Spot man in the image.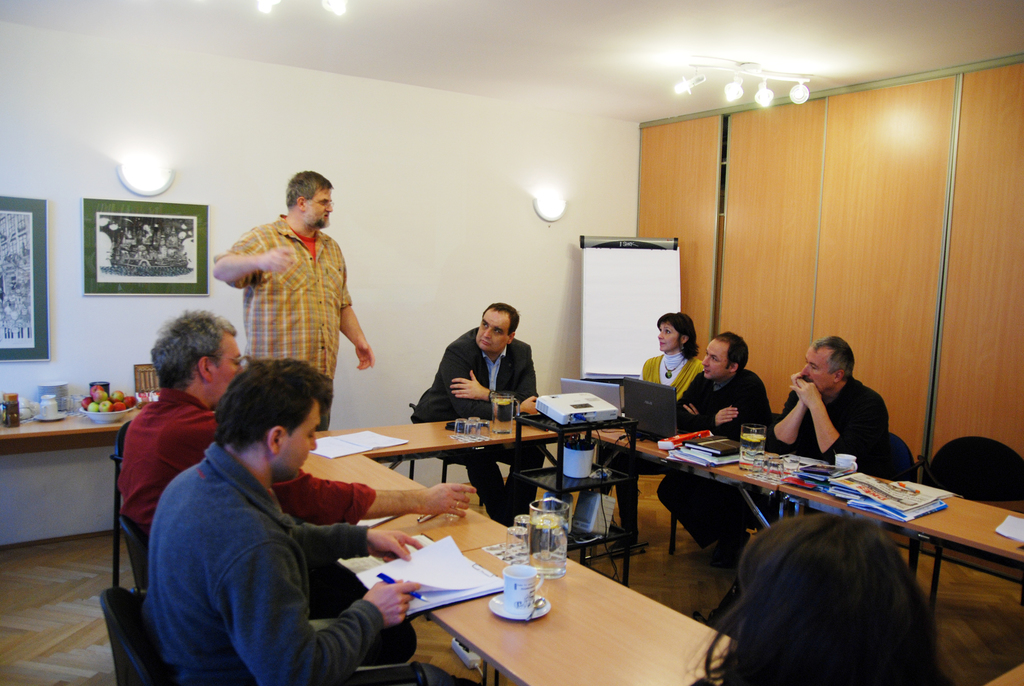
man found at (x1=136, y1=350, x2=477, y2=685).
